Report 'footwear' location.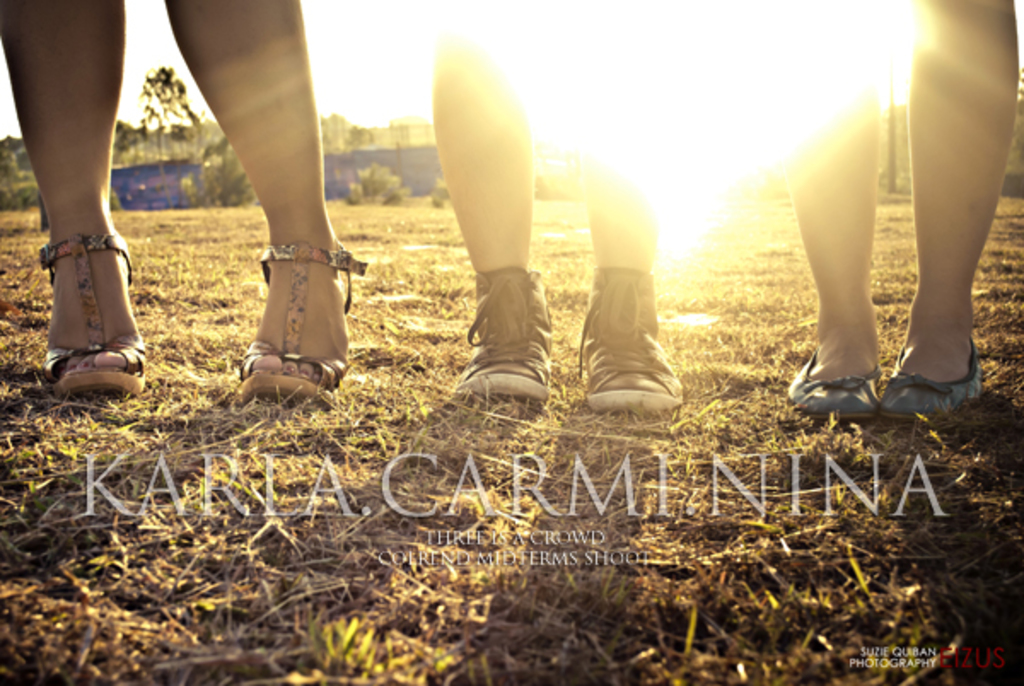
Report: Rect(237, 234, 369, 416).
